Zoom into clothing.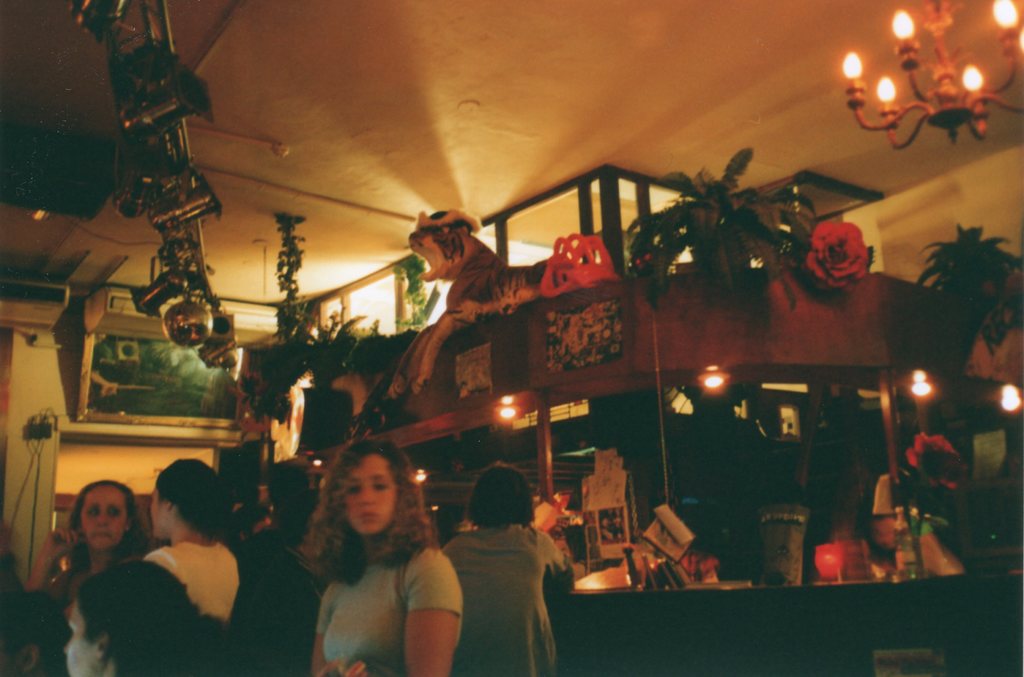
Zoom target: box=[435, 510, 579, 676].
